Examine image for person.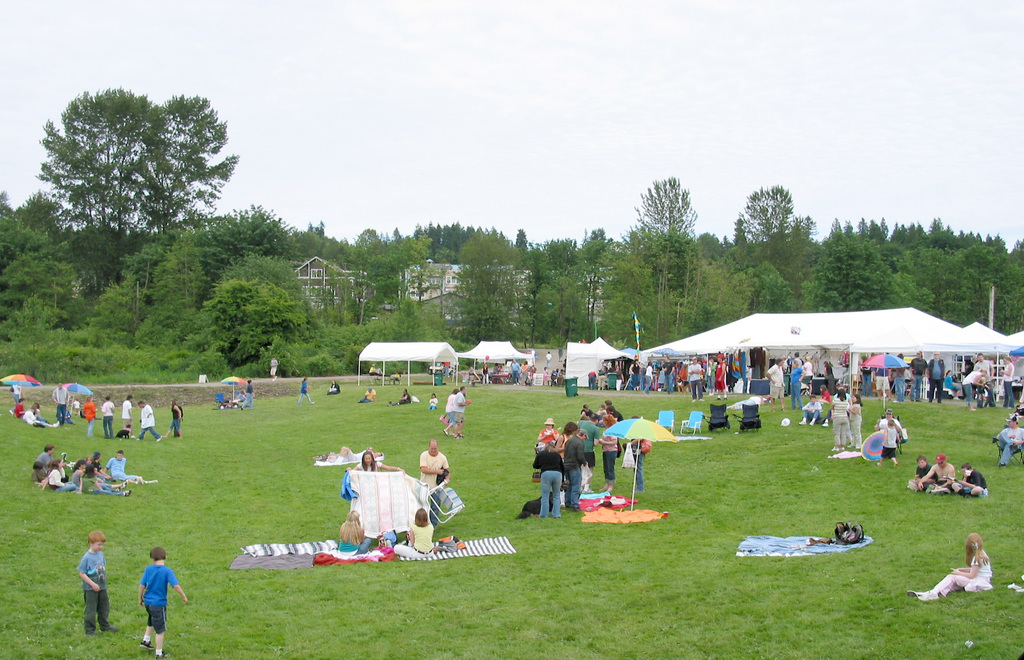
Examination result: 609 407 623 419.
